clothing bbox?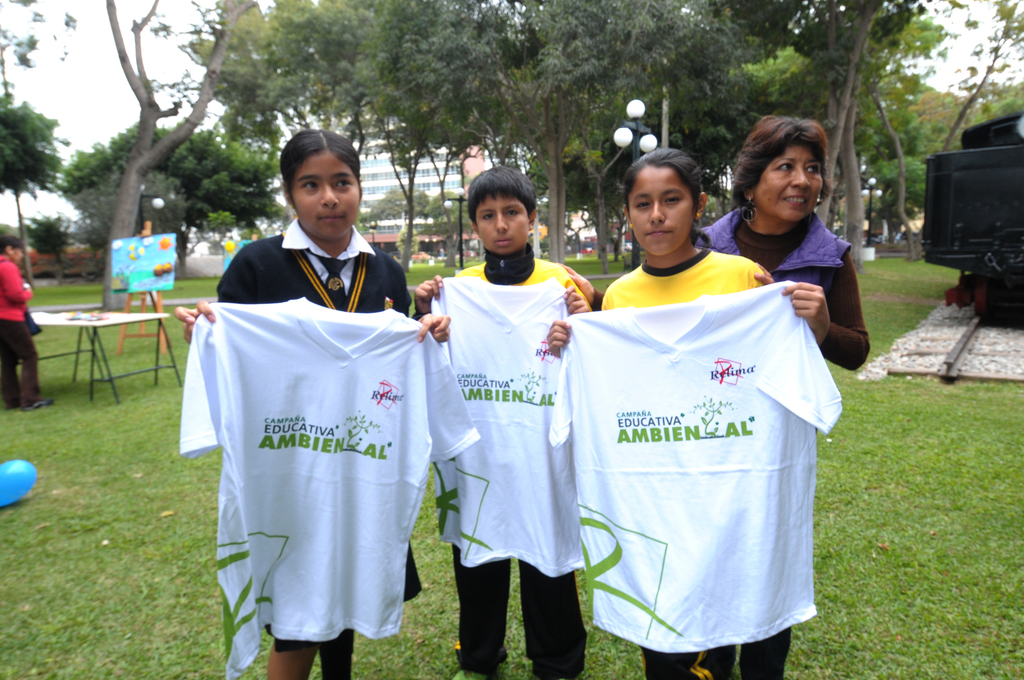
BBox(214, 226, 414, 651)
